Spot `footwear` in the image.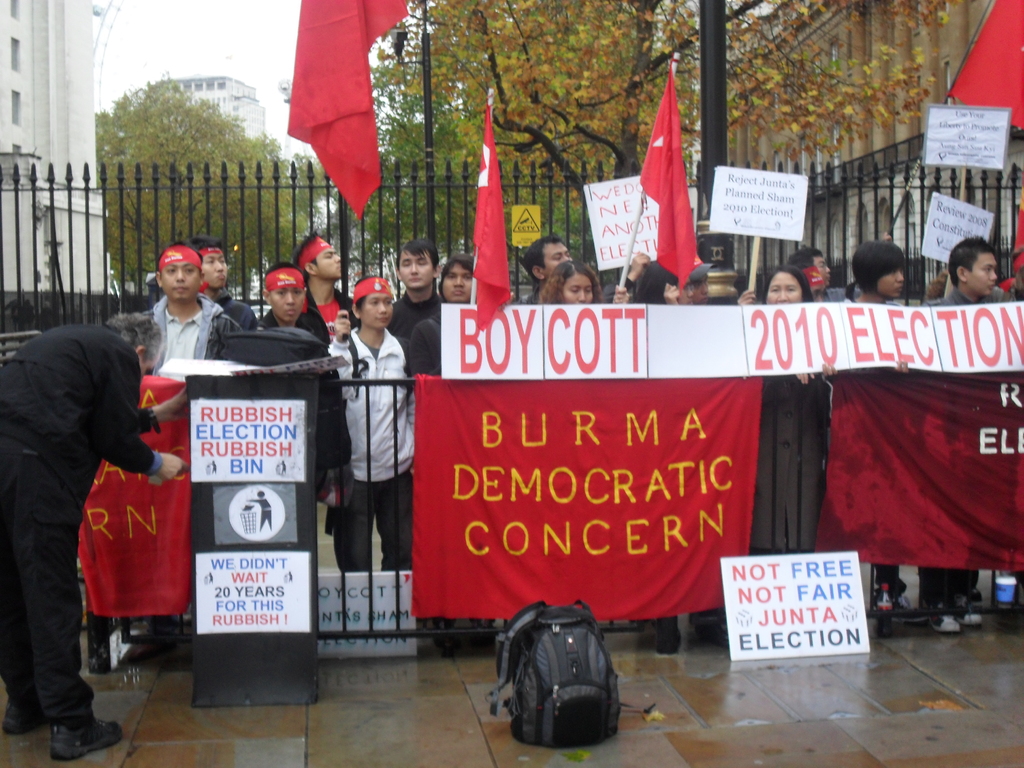
`footwear` found at 0/696/44/732.
